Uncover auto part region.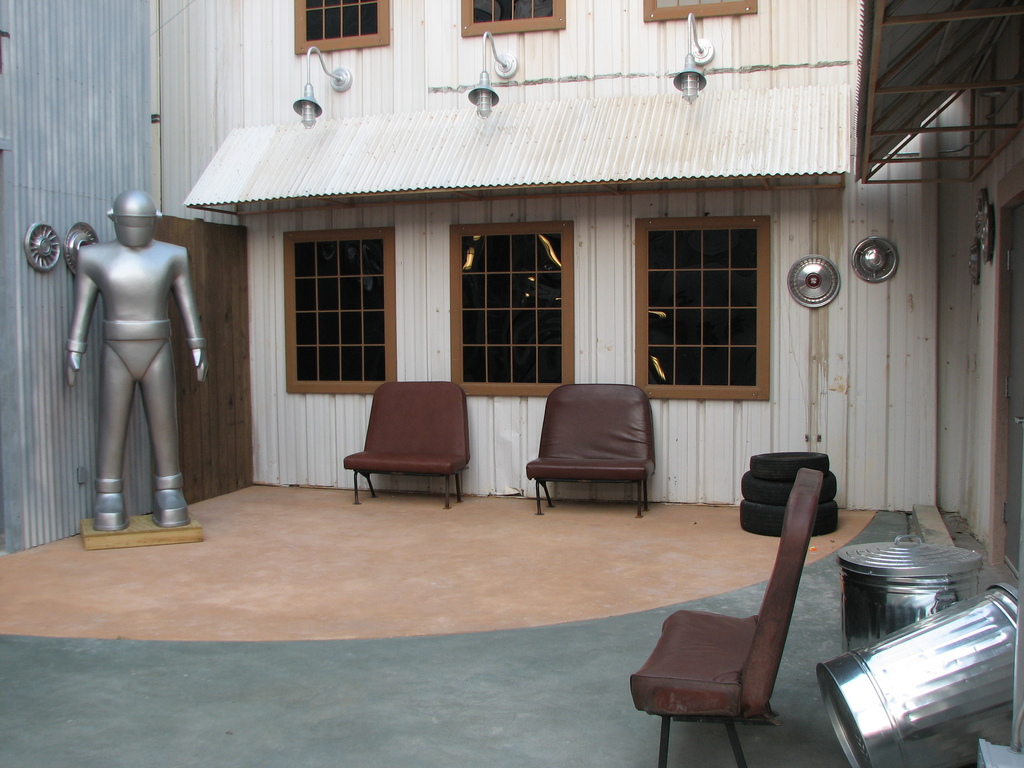
Uncovered: region(852, 234, 898, 283).
